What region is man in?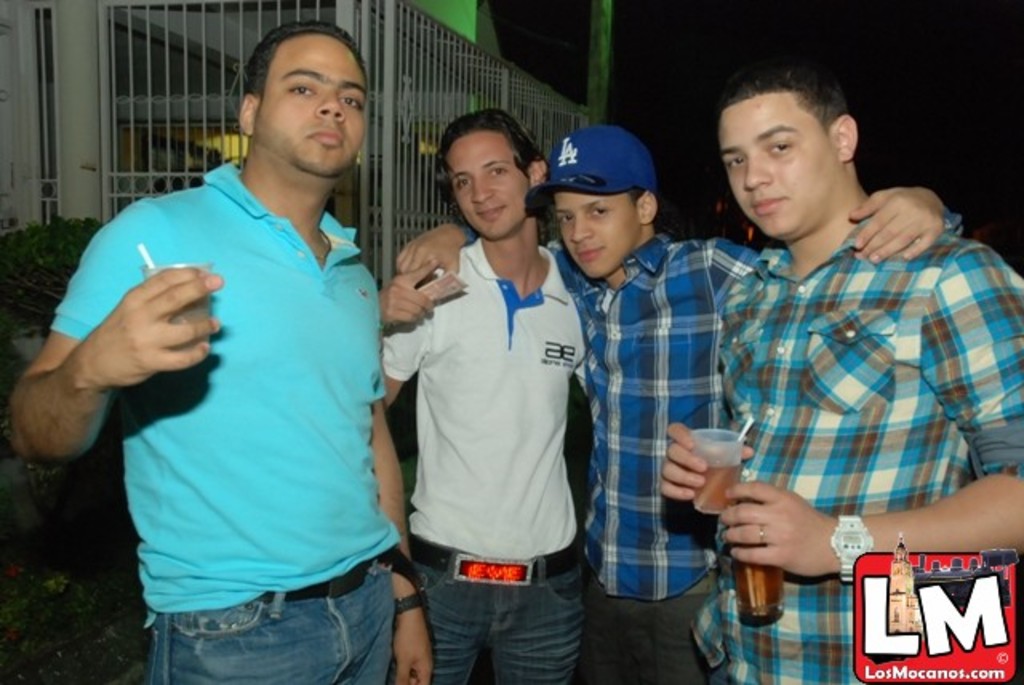
box(371, 109, 594, 683).
